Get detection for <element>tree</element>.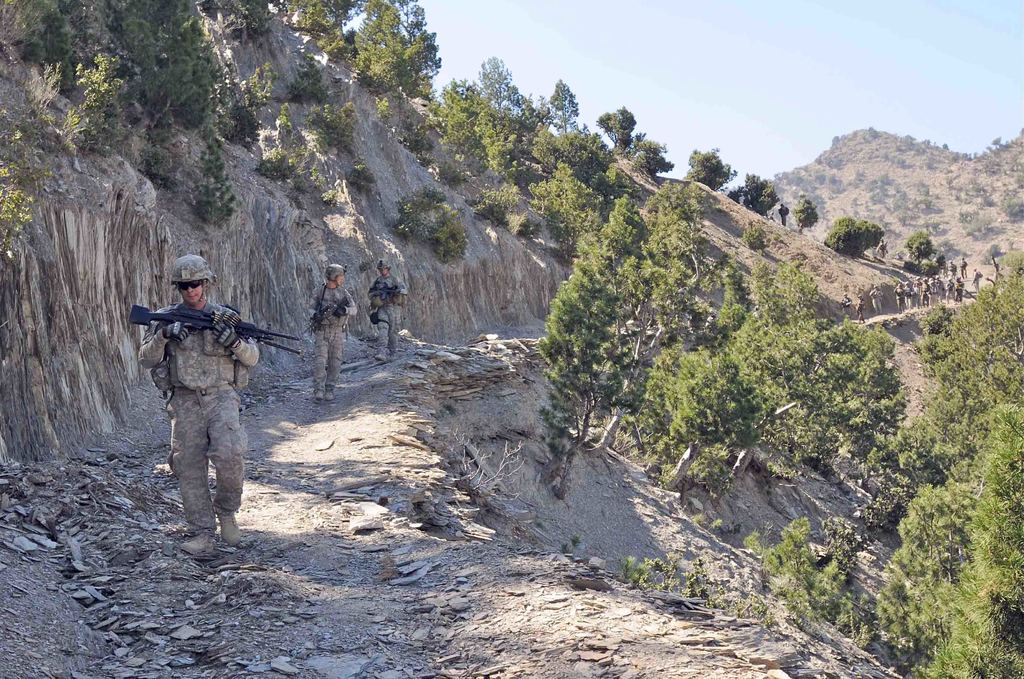
Detection: [left=653, top=343, right=758, bottom=486].
